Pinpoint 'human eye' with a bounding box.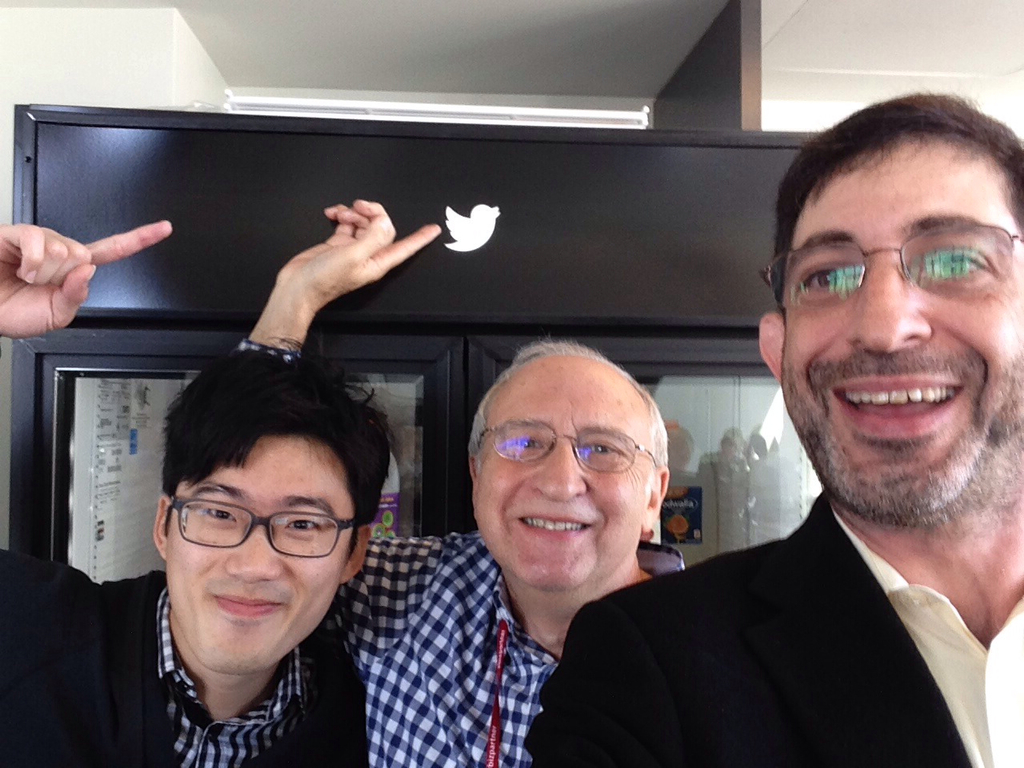
(275,513,325,538).
